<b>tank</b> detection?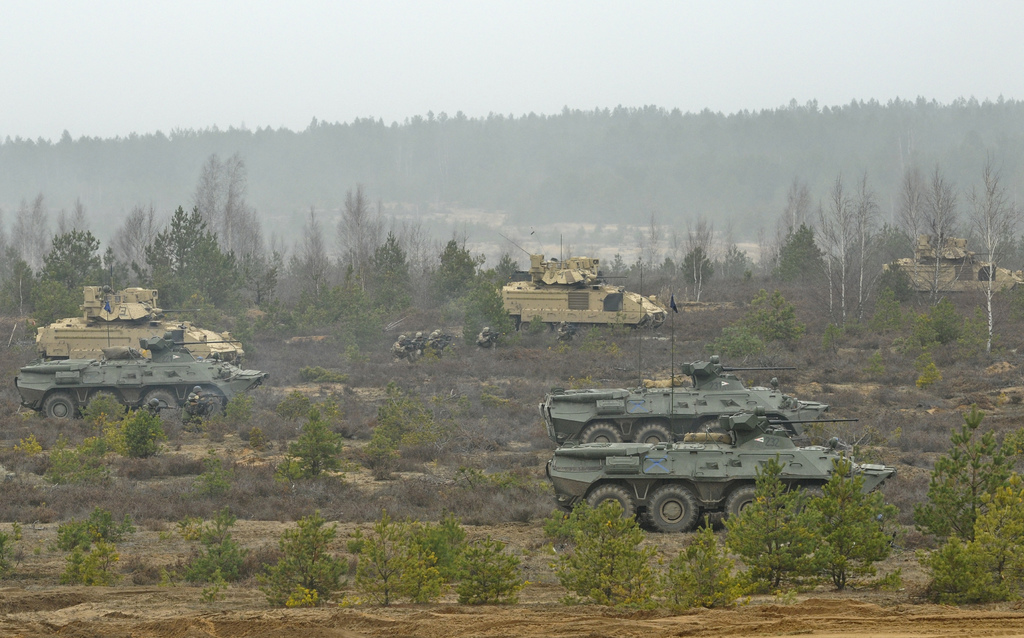
x1=545, y1=416, x2=896, y2=533
